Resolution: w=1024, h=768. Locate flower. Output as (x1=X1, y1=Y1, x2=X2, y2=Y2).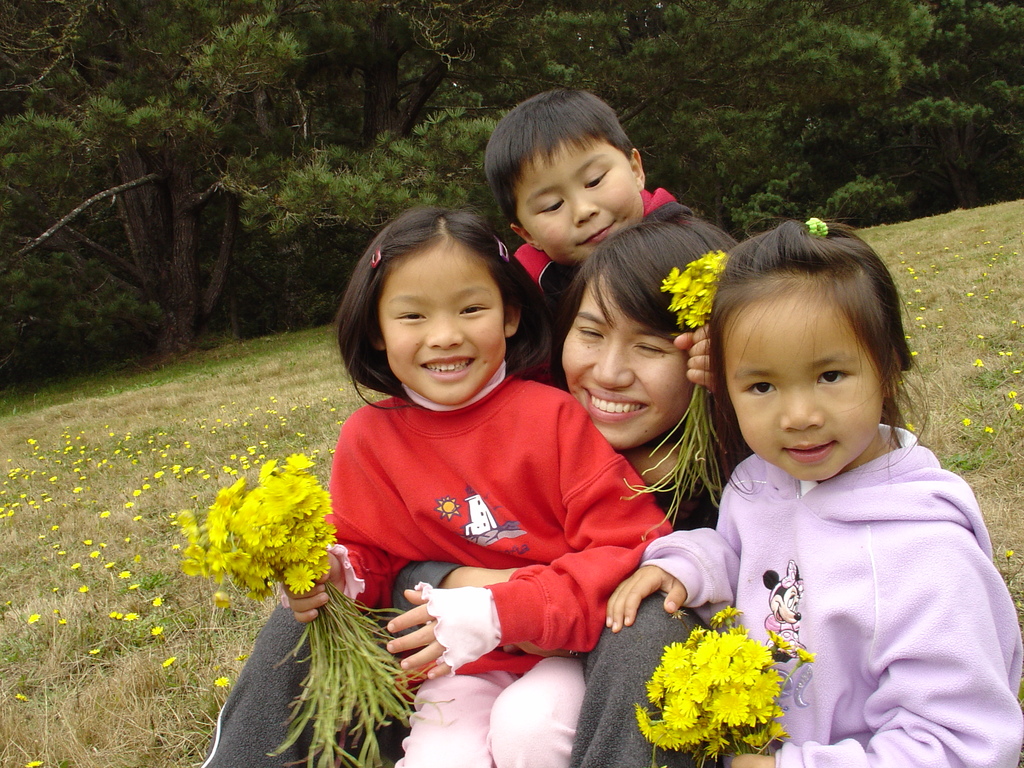
(x1=912, y1=271, x2=915, y2=273).
